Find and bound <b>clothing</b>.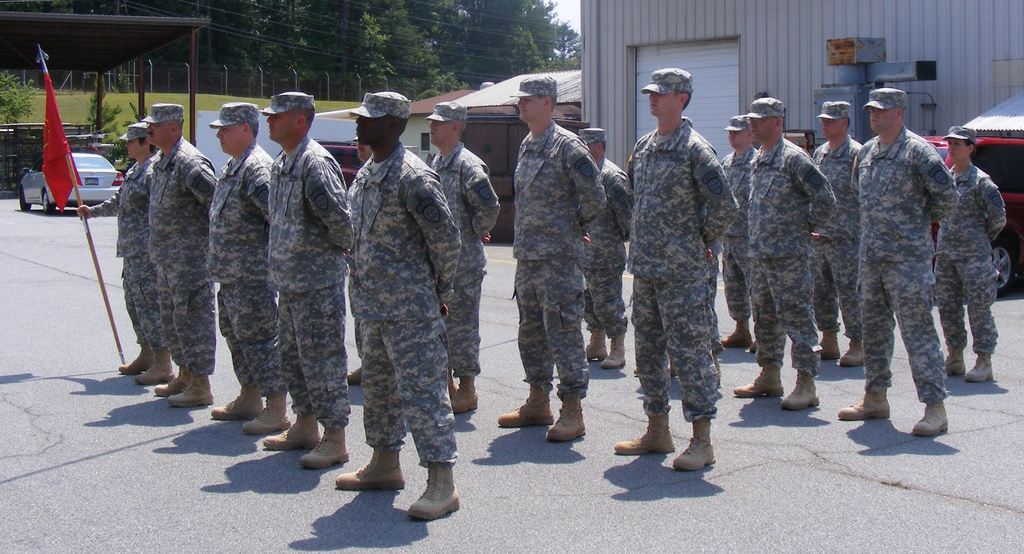
Bound: {"x1": 580, "y1": 164, "x2": 637, "y2": 357}.
